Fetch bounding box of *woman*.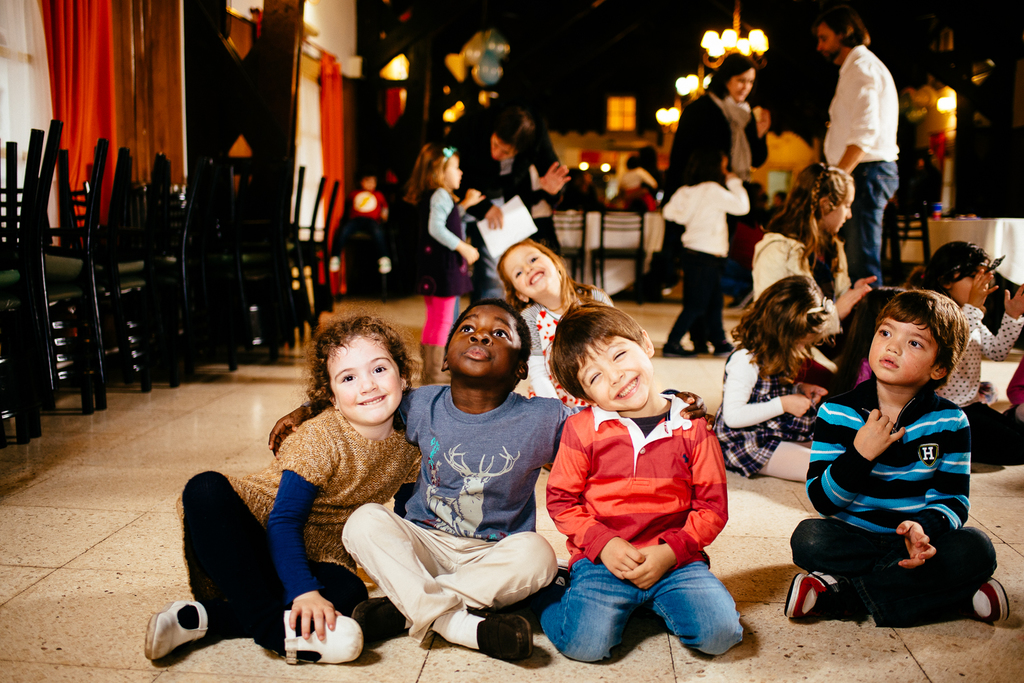
Bbox: locate(720, 278, 866, 488).
